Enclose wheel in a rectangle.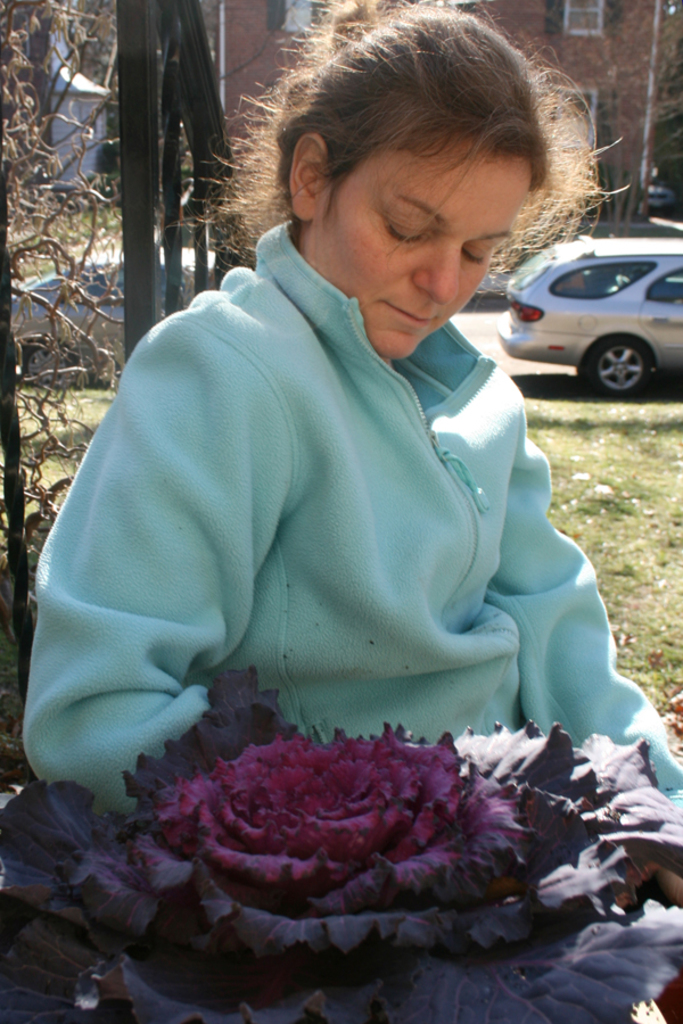
bbox=(25, 341, 72, 387).
